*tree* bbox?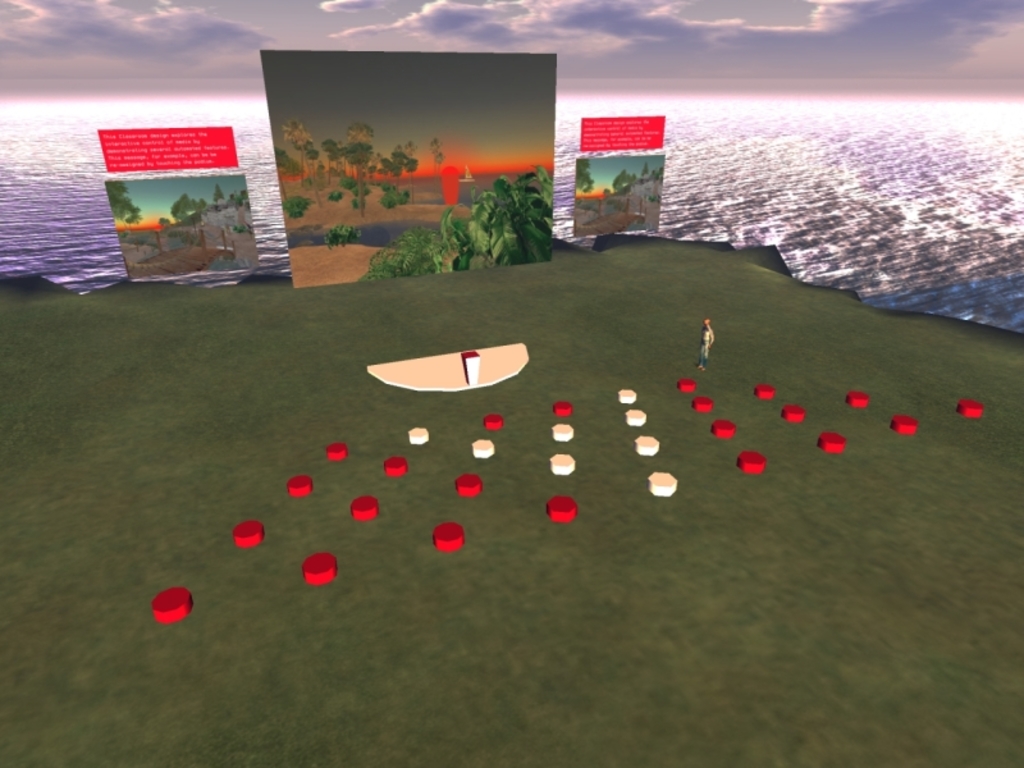
(left=175, top=192, right=201, bottom=223)
